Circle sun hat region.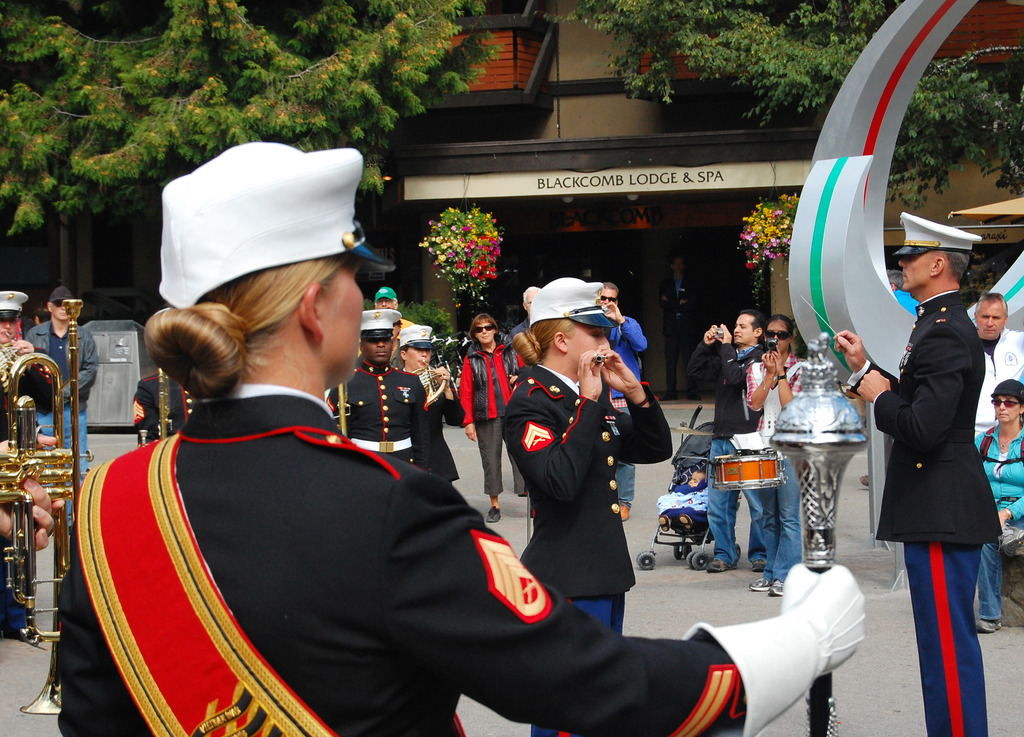
Region: [left=989, top=373, right=1023, bottom=407].
